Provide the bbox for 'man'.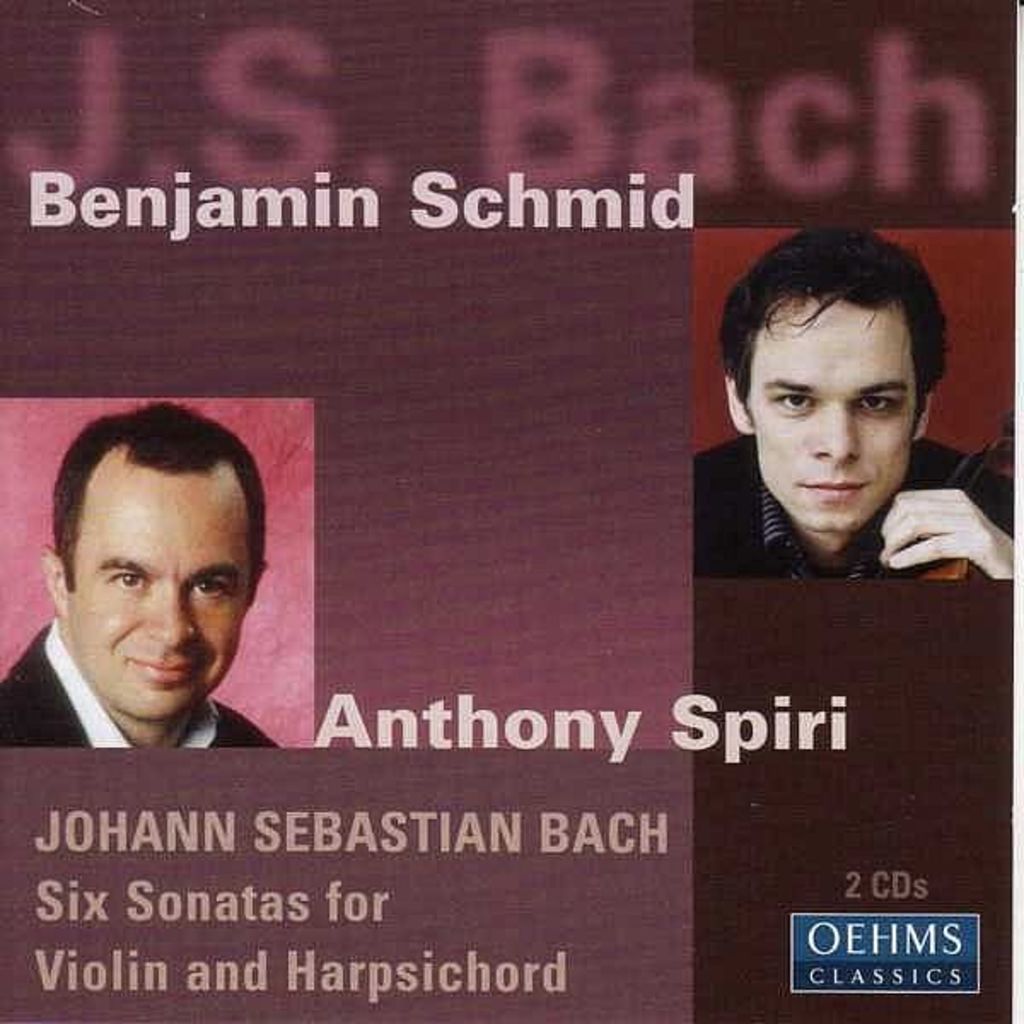
x1=0 y1=413 x2=335 y2=812.
